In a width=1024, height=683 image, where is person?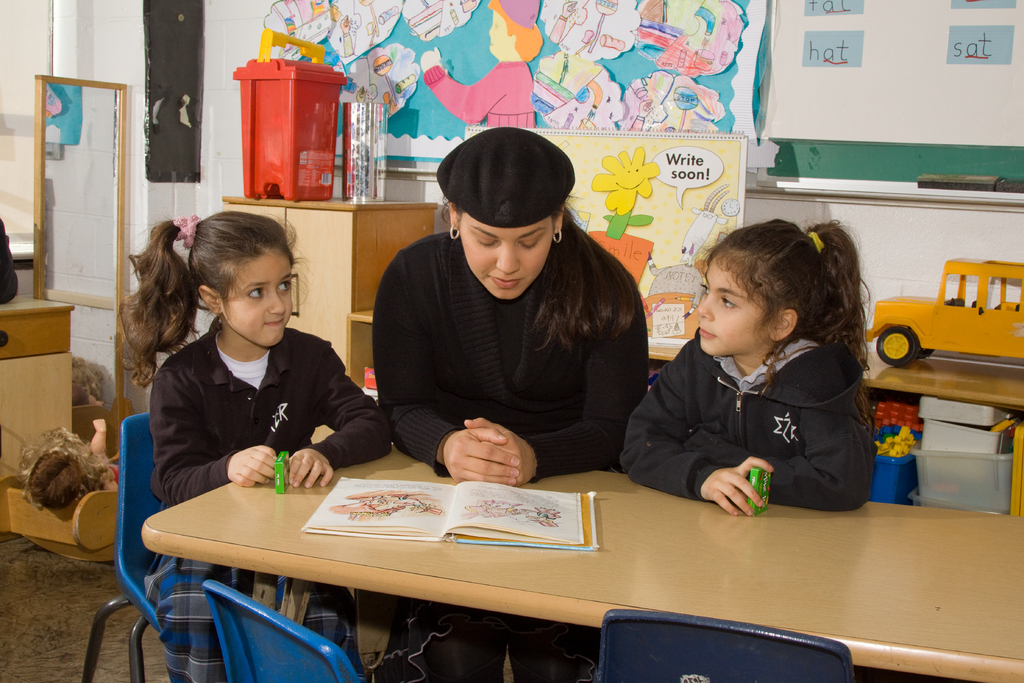
box(339, 13, 357, 62).
